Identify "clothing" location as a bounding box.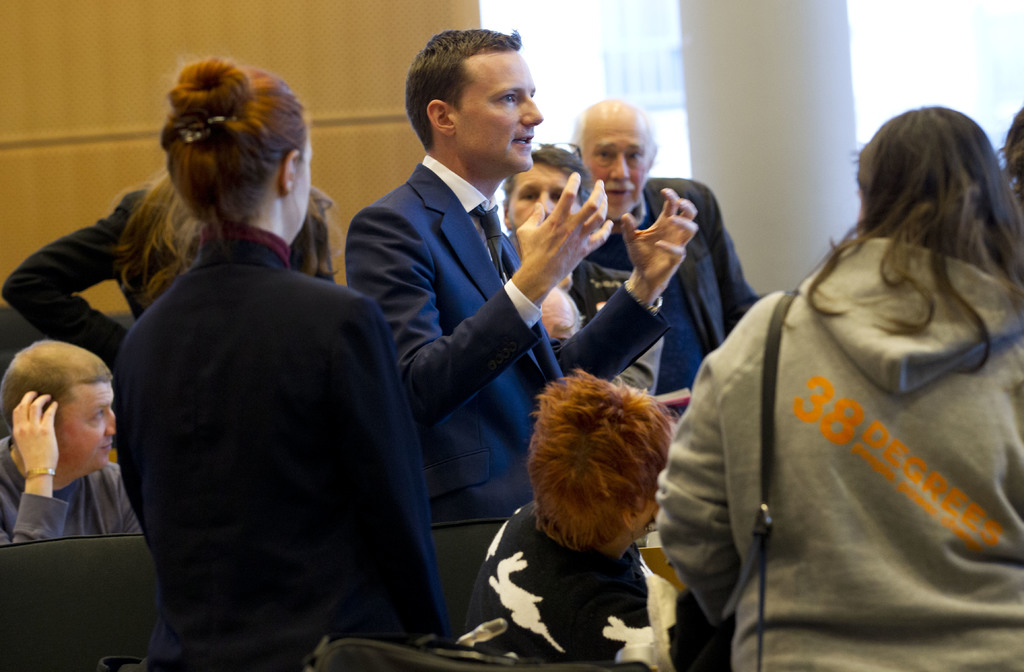
BBox(559, 169, 756, 420).
